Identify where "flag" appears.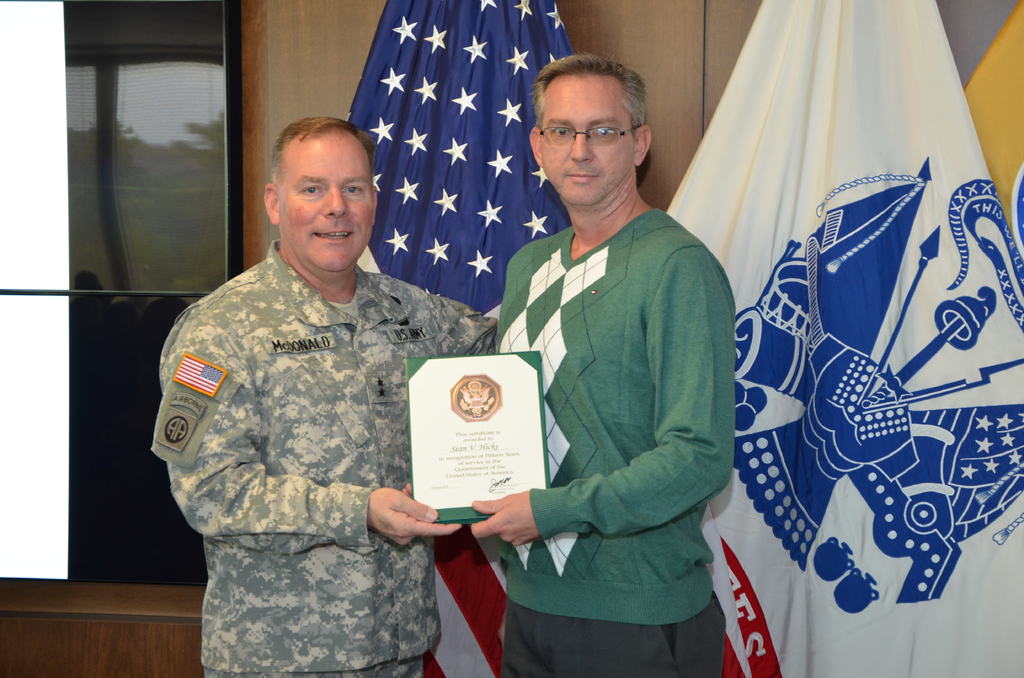
Appears at [x1=347, y1=0, x2=576, y2=677].
